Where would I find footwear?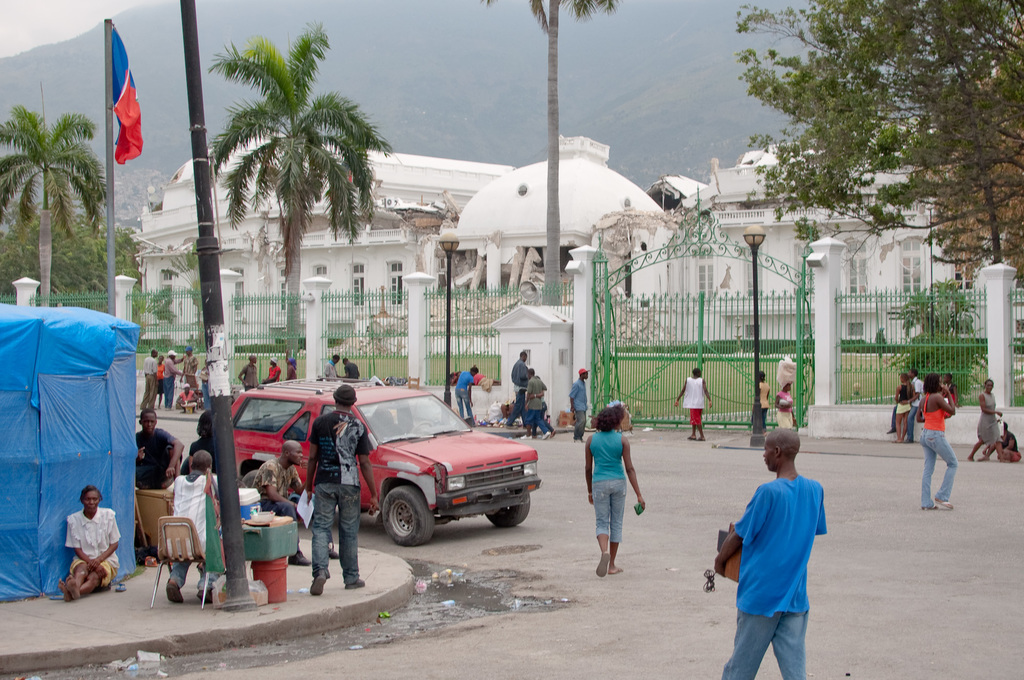
At x1=309, y1=567, x2=327, y2=595.
